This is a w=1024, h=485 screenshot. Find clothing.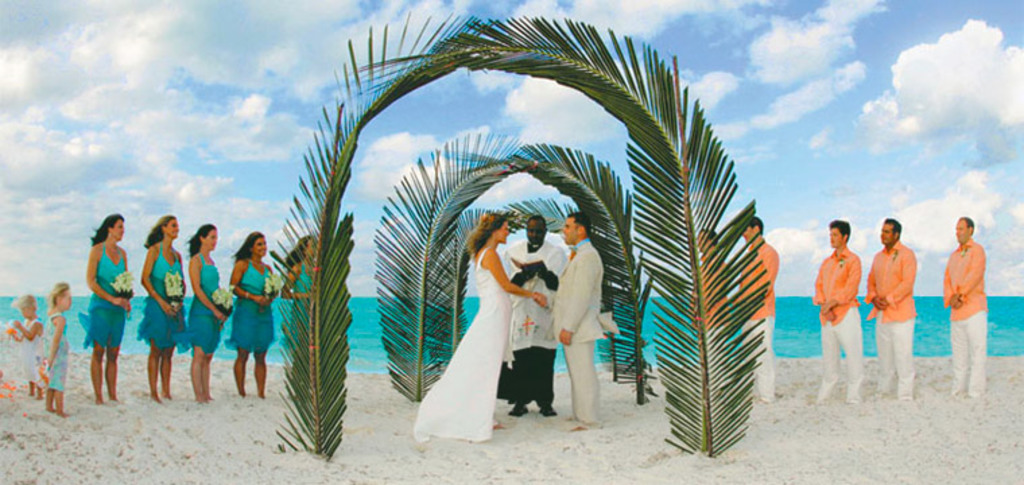
Bounding box: x1=694, y1=242, x2=730, y2=384.
